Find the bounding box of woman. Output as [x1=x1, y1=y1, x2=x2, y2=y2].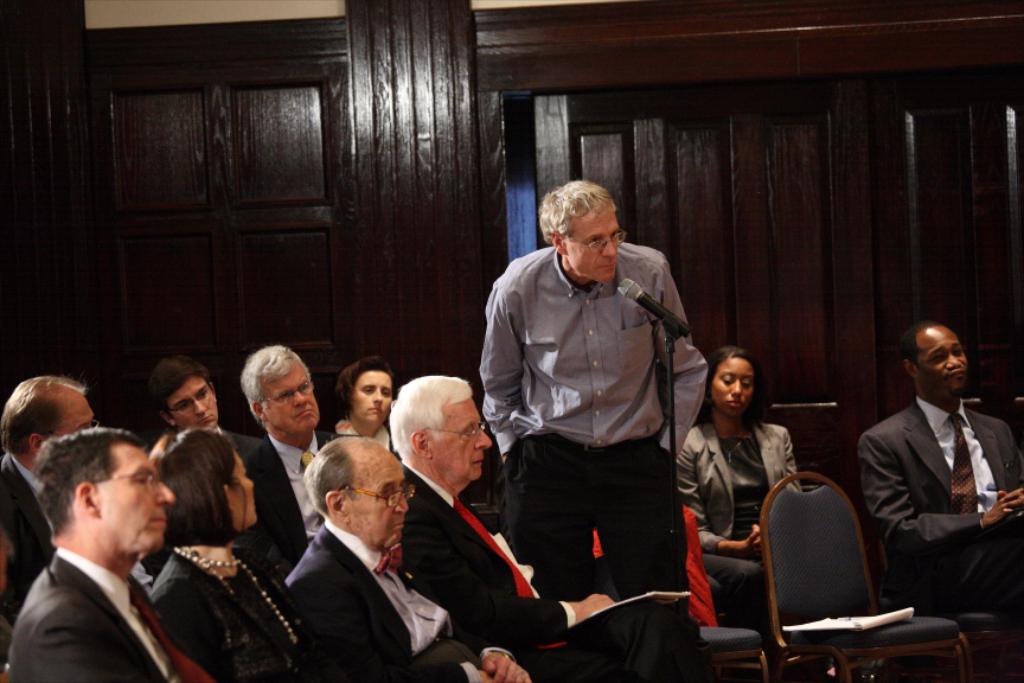
[x1=137, y1=440, x2=329, y2=682].
